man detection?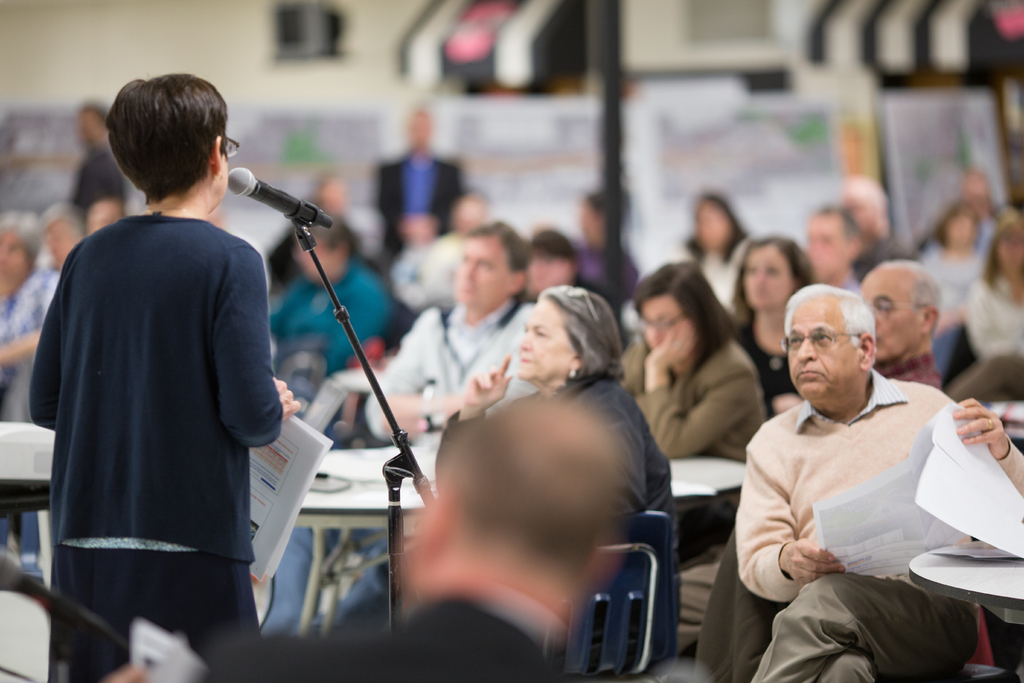
detection(281, 215, 559, 646)
